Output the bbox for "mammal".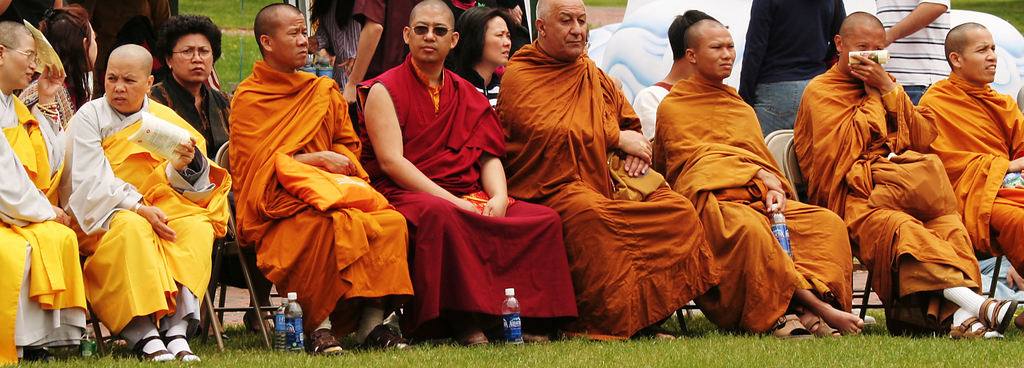
630/6/722/143.
